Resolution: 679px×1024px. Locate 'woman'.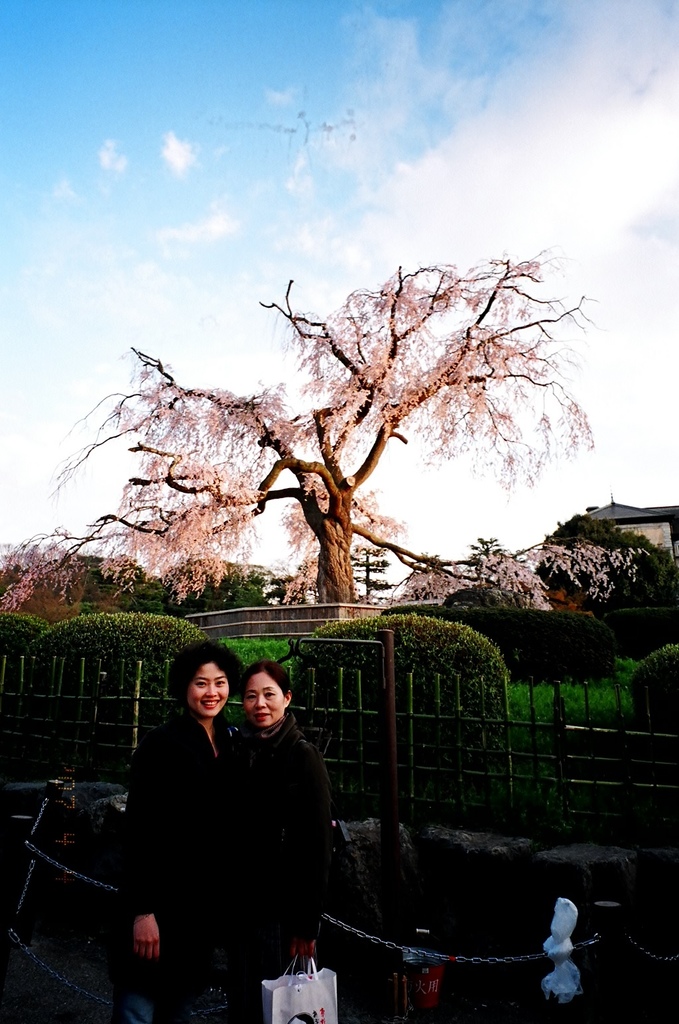
x1=230 y1=659 x2=342 y2=1023.
